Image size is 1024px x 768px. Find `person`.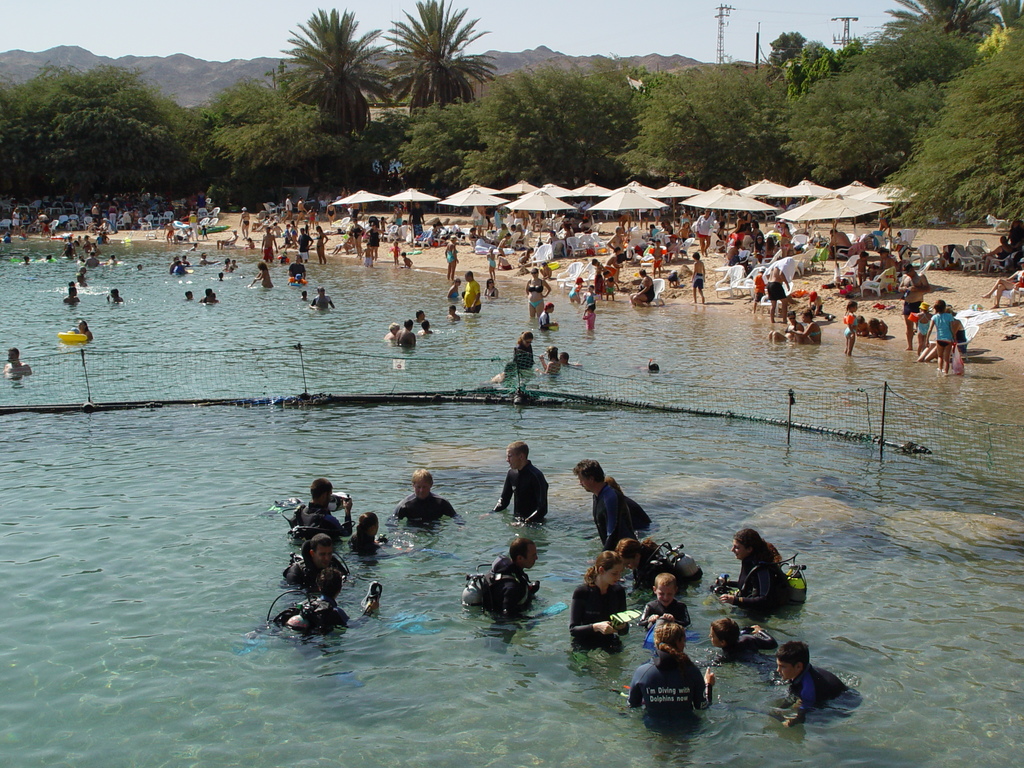
{"left": 721, "top": 222, "right": 727, "bottom": 234}.
